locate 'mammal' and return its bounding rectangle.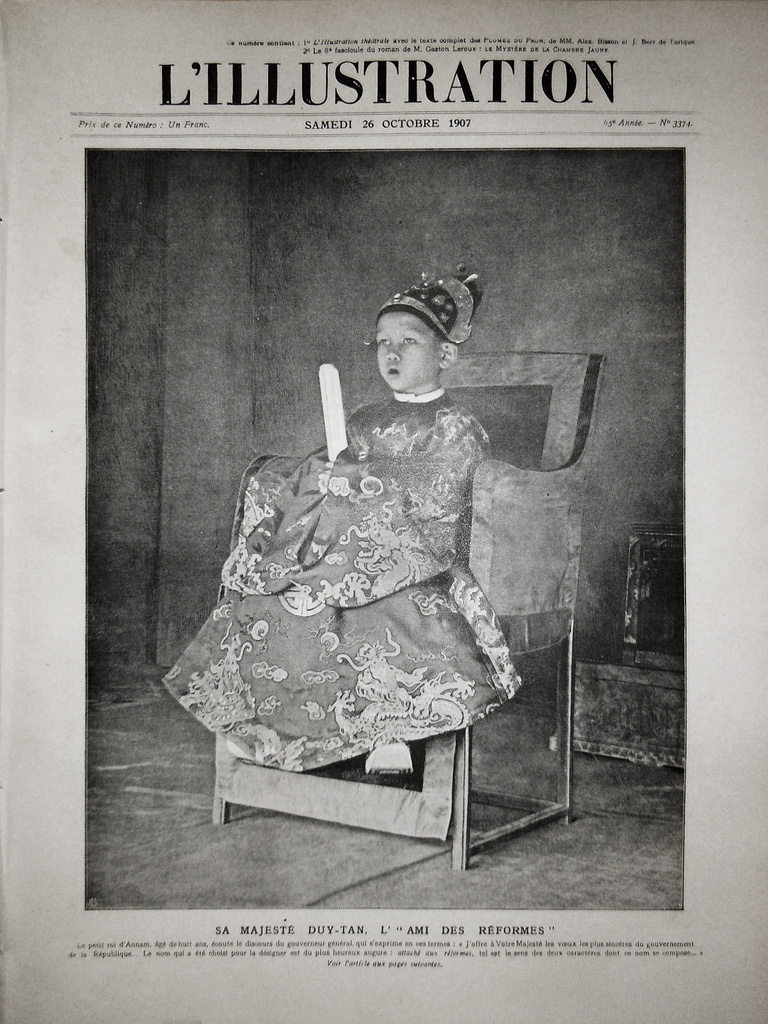
[x1=156, y1=291, x2=580, y2=803].
